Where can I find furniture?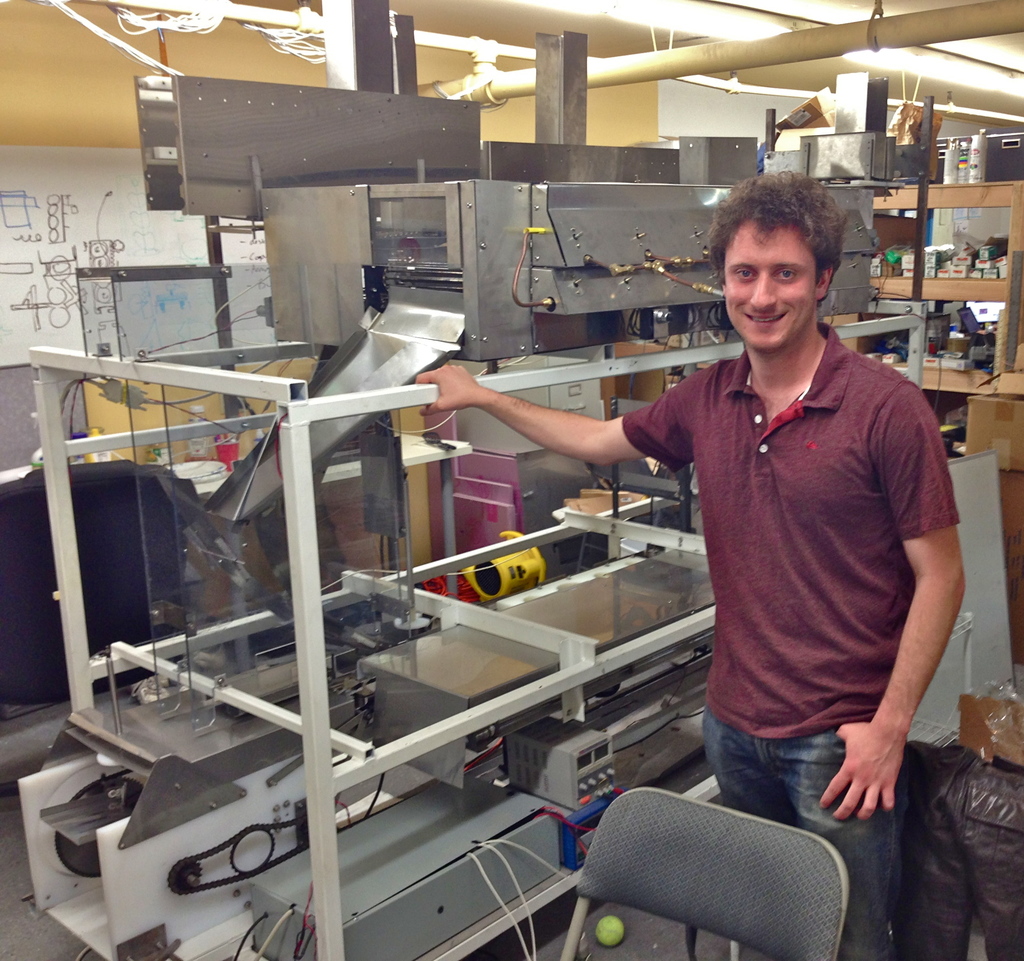
You can find it at pyautogui.locateOnScreen(0, 454, 189, 698).
